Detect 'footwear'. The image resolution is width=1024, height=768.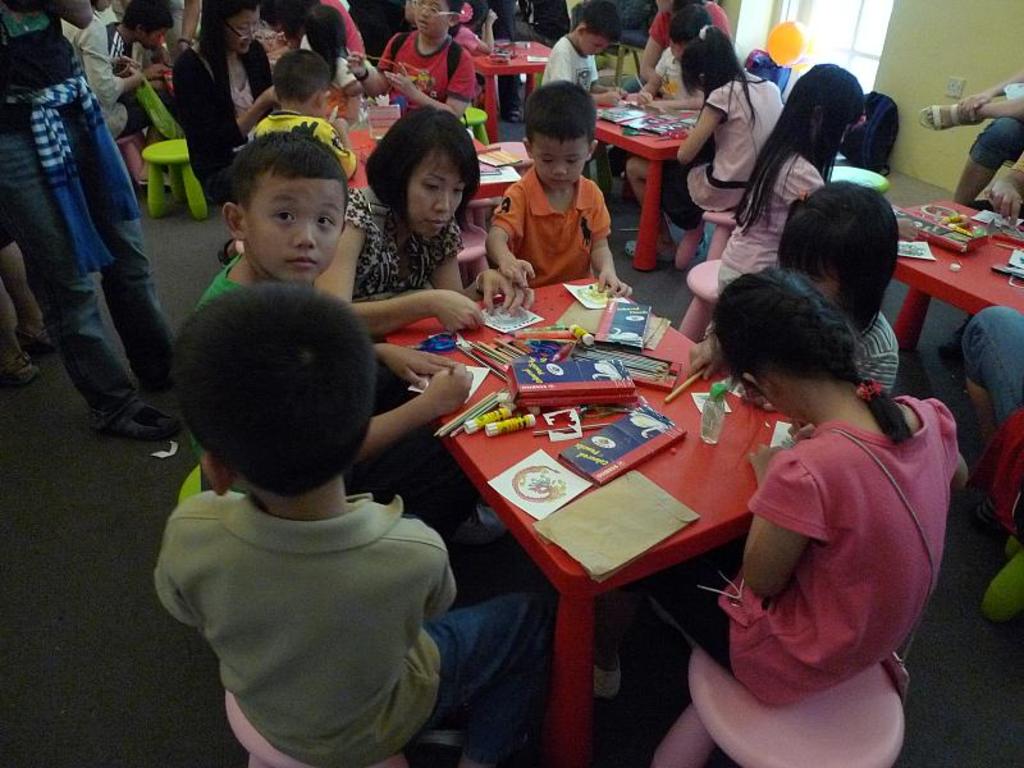
locate(937, 317, 968, 358).
